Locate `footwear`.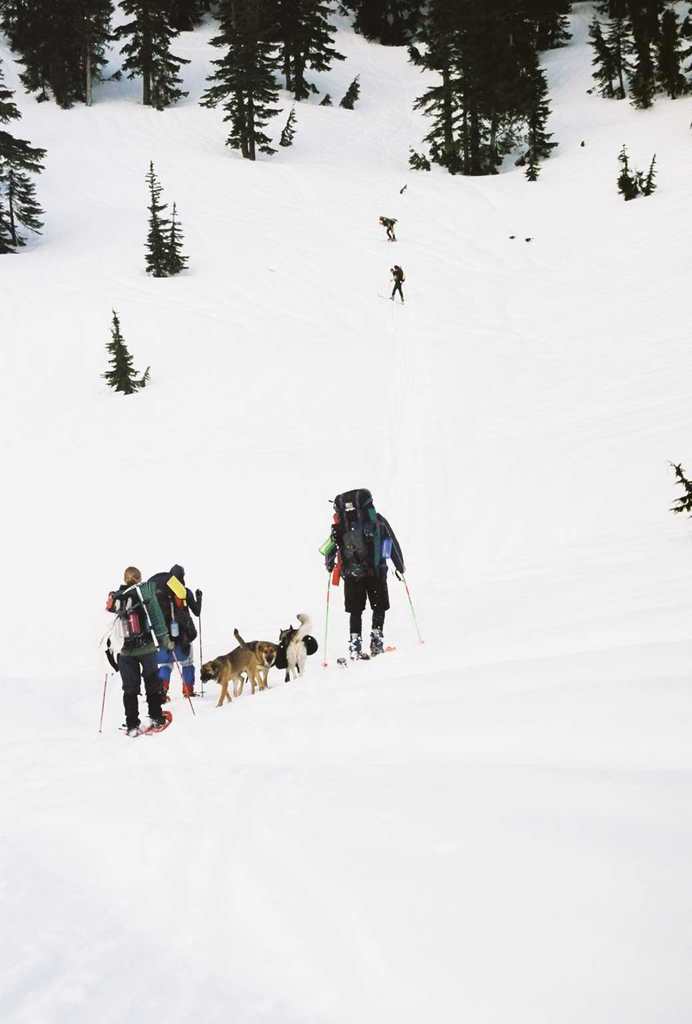
Bounding box: 369/631/397/654.
